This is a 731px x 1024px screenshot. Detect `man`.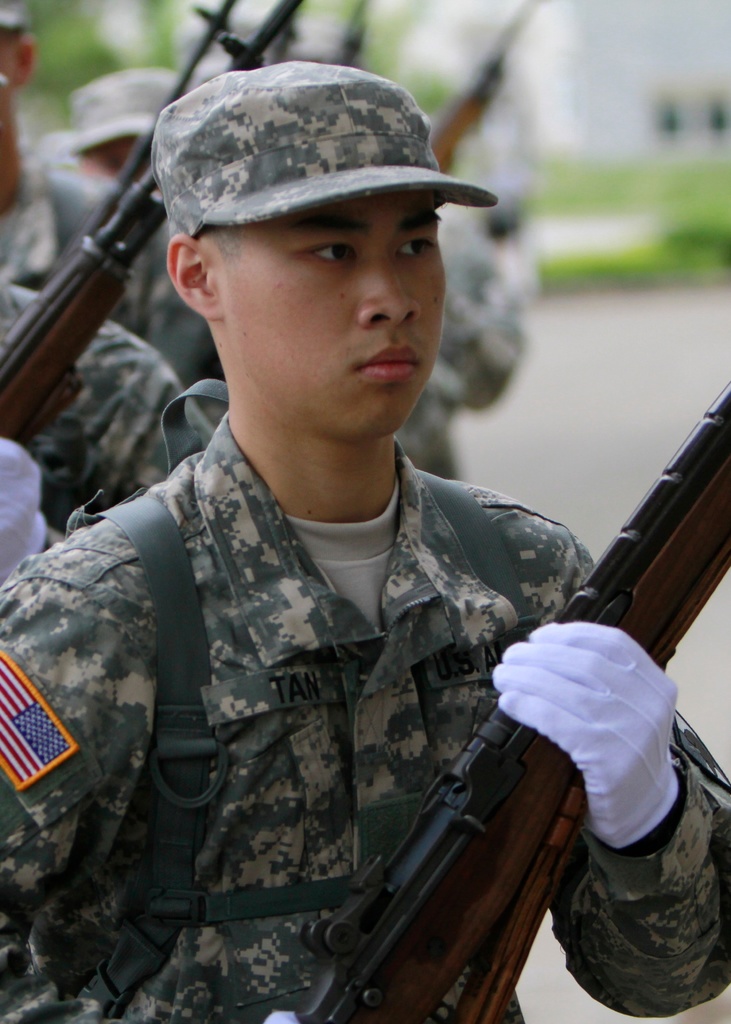
locate(0, 0, 195, 375).
